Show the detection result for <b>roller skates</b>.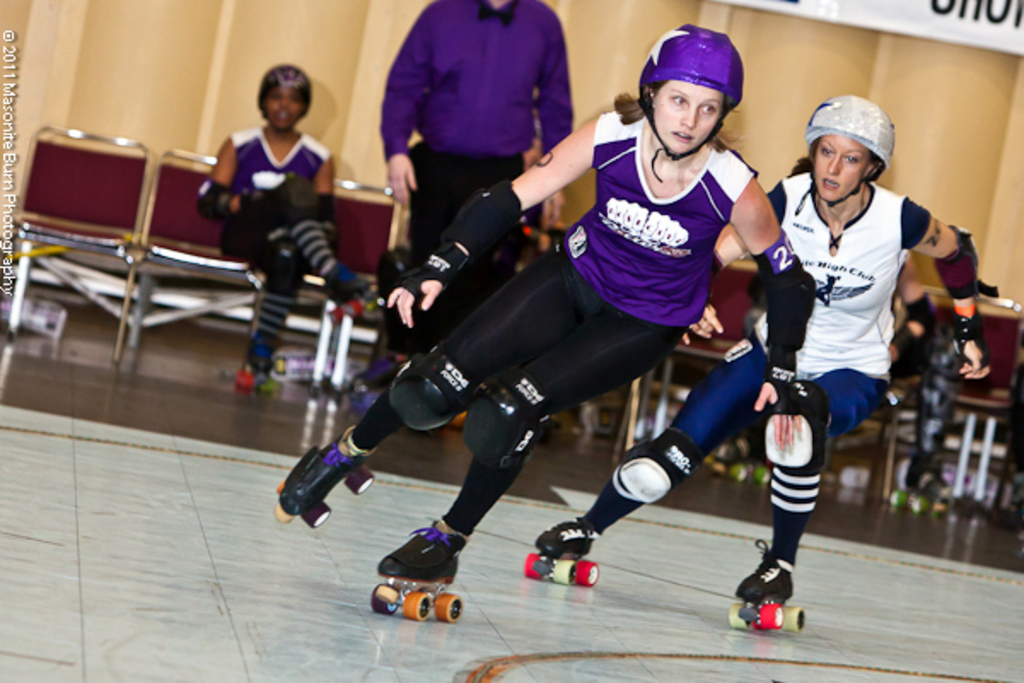
rect(724, 538, 811, 635).
